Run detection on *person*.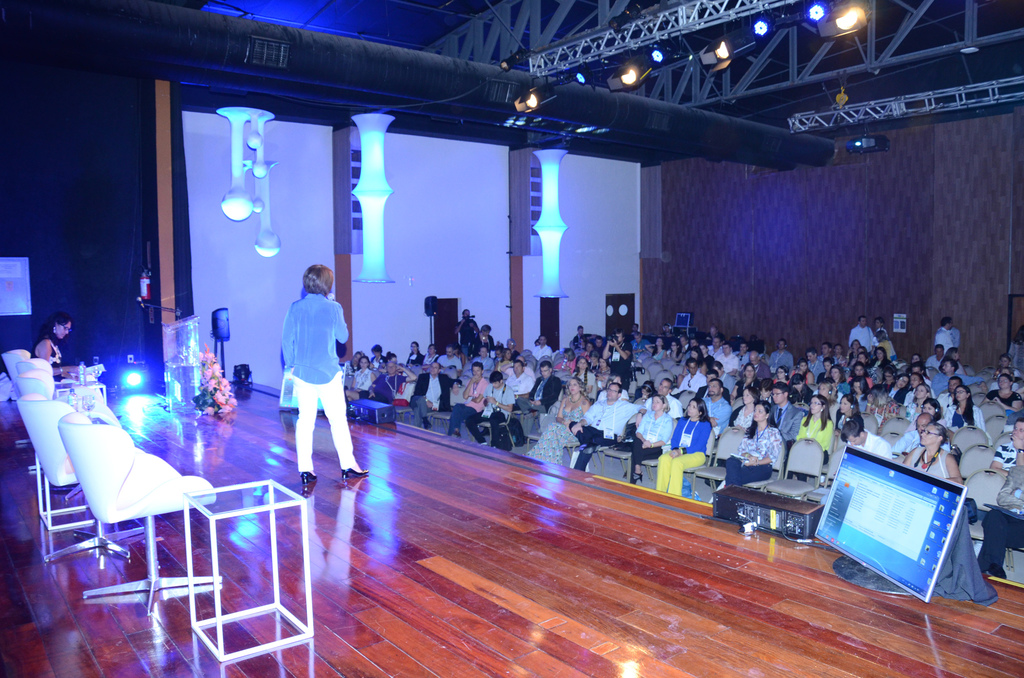
Result: rect(982, 422, 1023, 474).
